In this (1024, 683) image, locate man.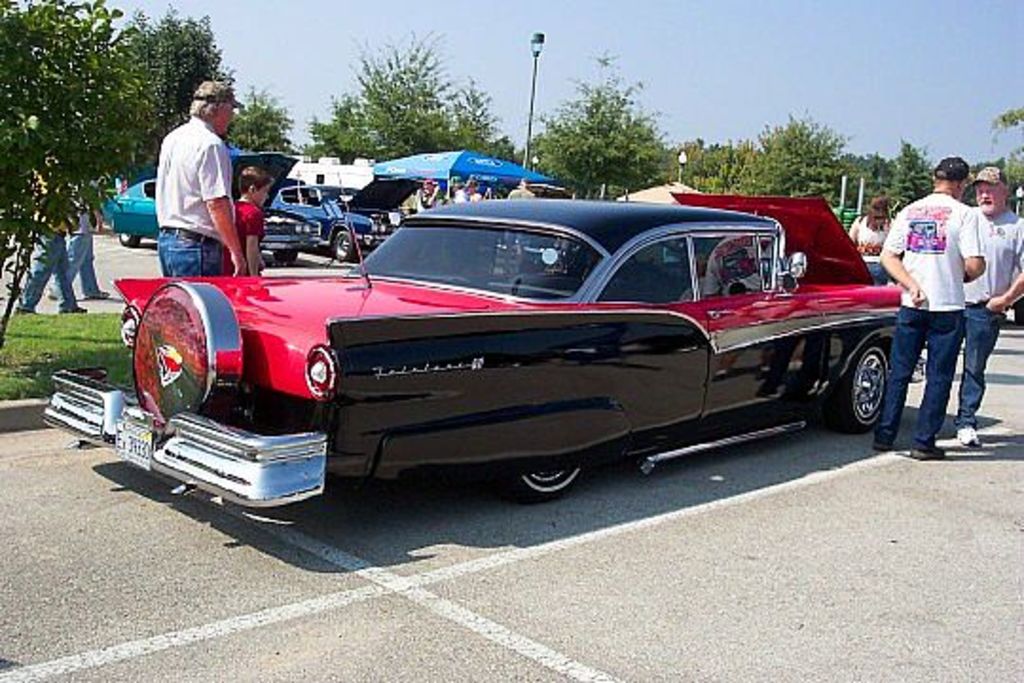
Bounding box: 42, 195, 112, 298.
